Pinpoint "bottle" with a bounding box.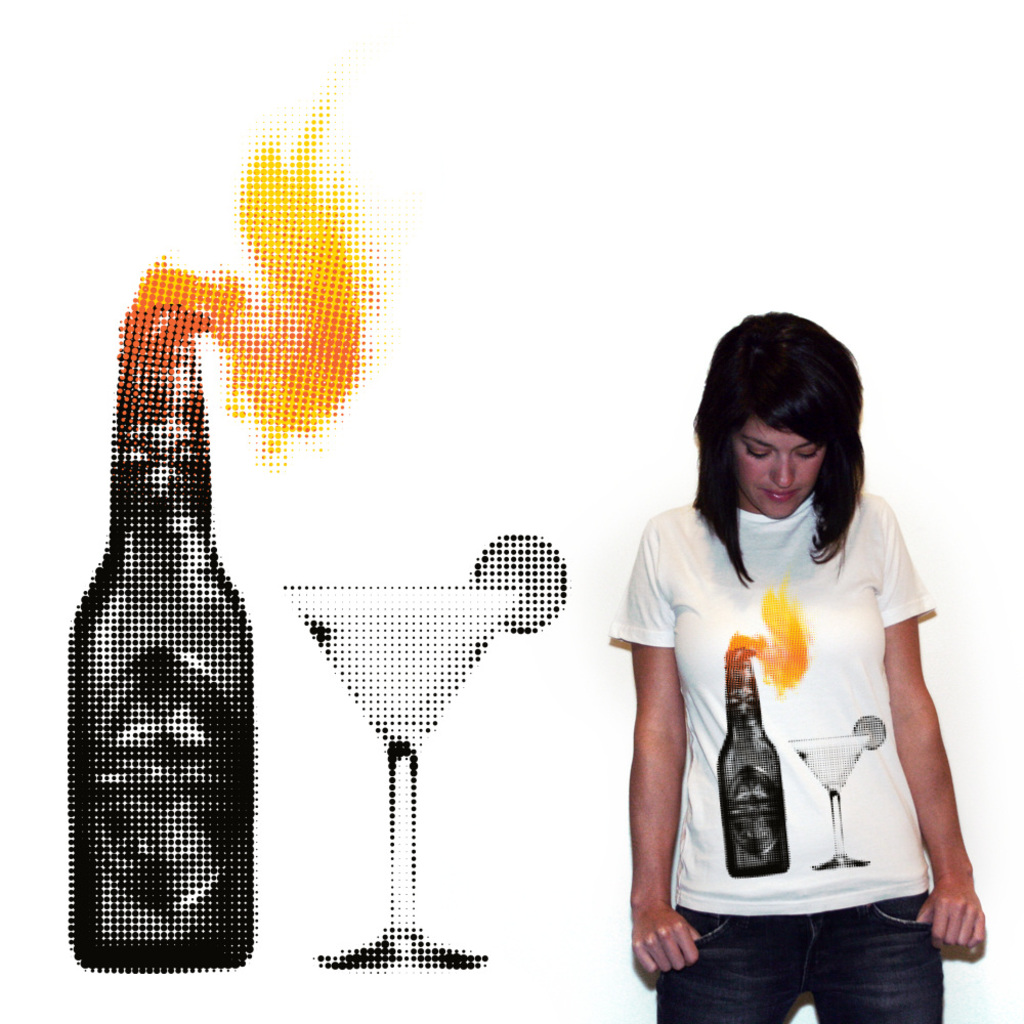
{"left": 720, "top": 652, "right": 790, "bottom": 872}.
